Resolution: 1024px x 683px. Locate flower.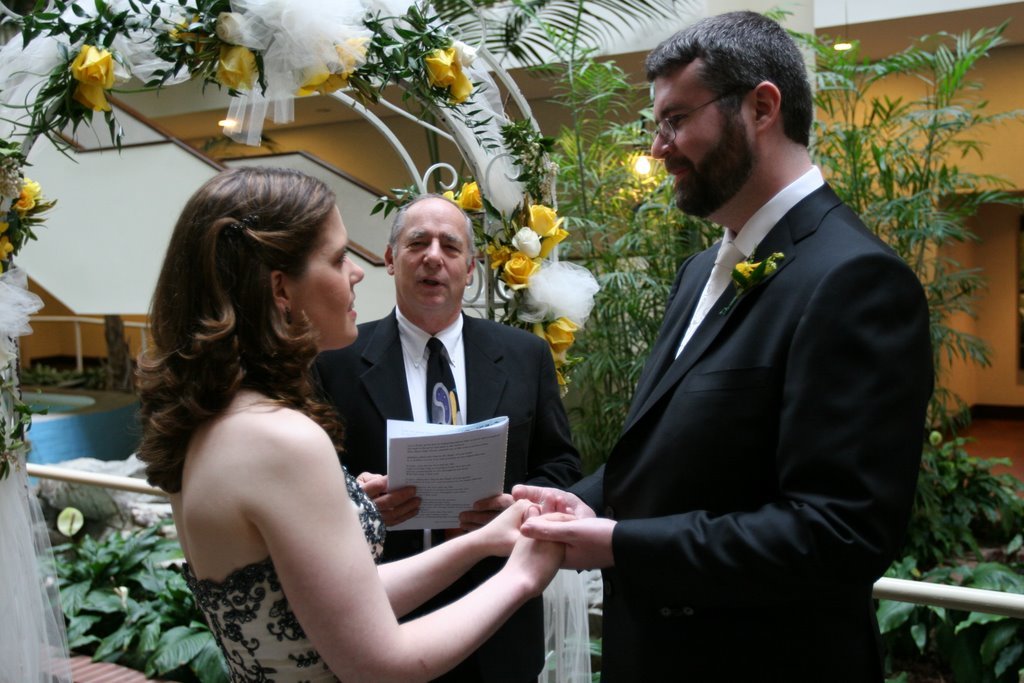
447:174:485:210.
